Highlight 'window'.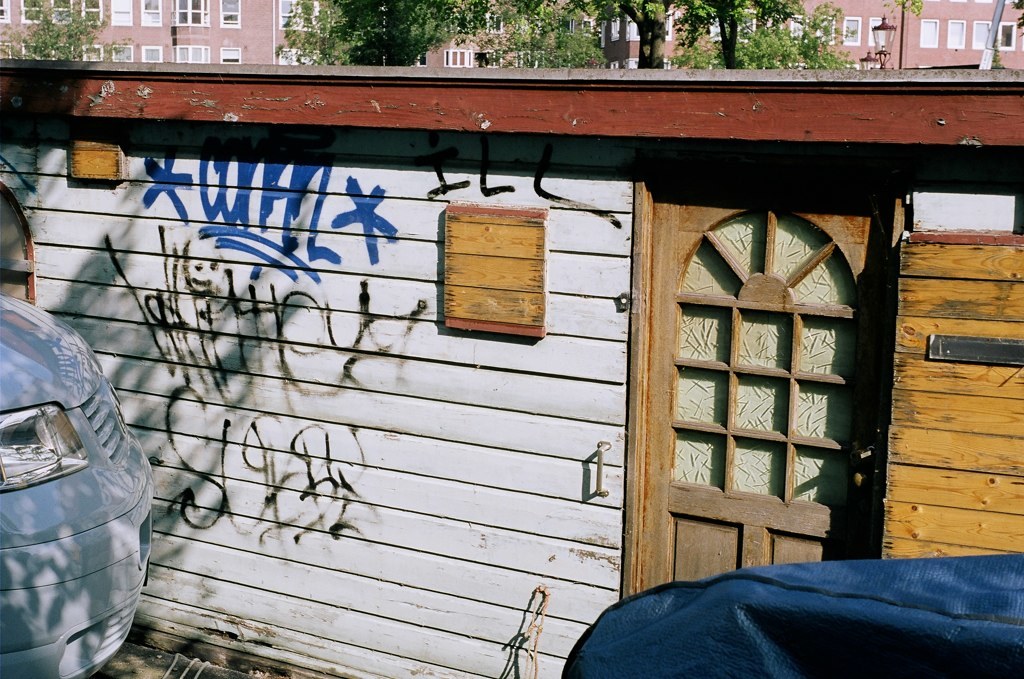
Highlighted region: {"left": 172, "top": 0, "right": 211, "bottom": 27}.
